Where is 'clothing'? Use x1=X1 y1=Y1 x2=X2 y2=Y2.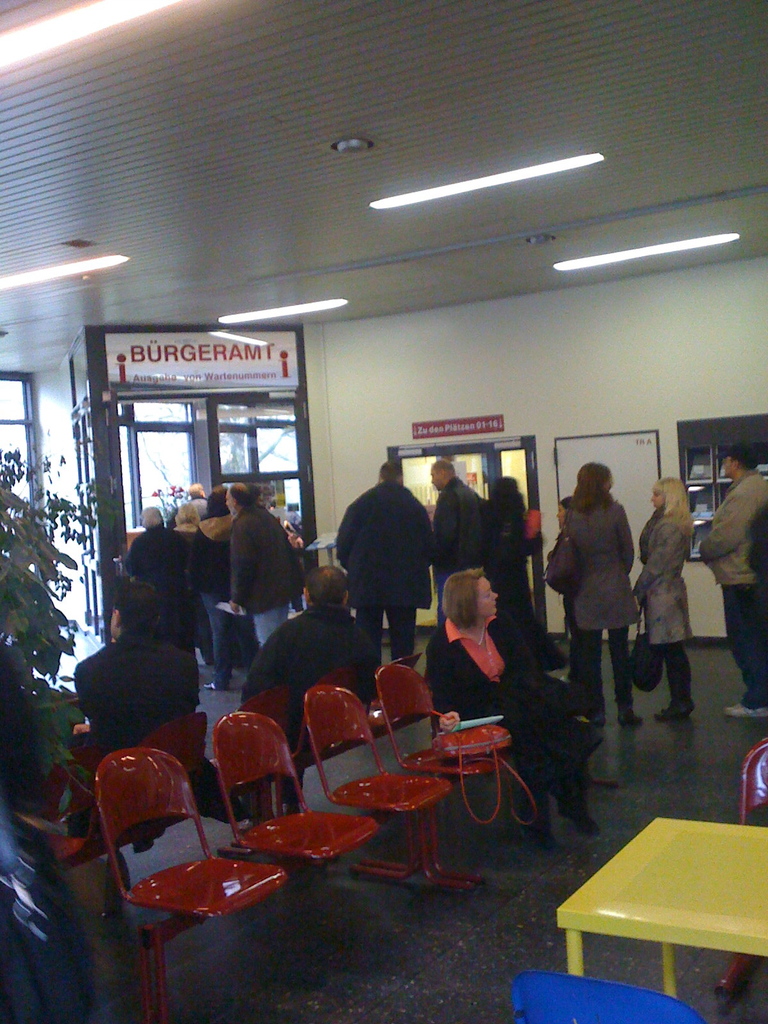
x1=124 y1=524 x2=188 y2=643.
